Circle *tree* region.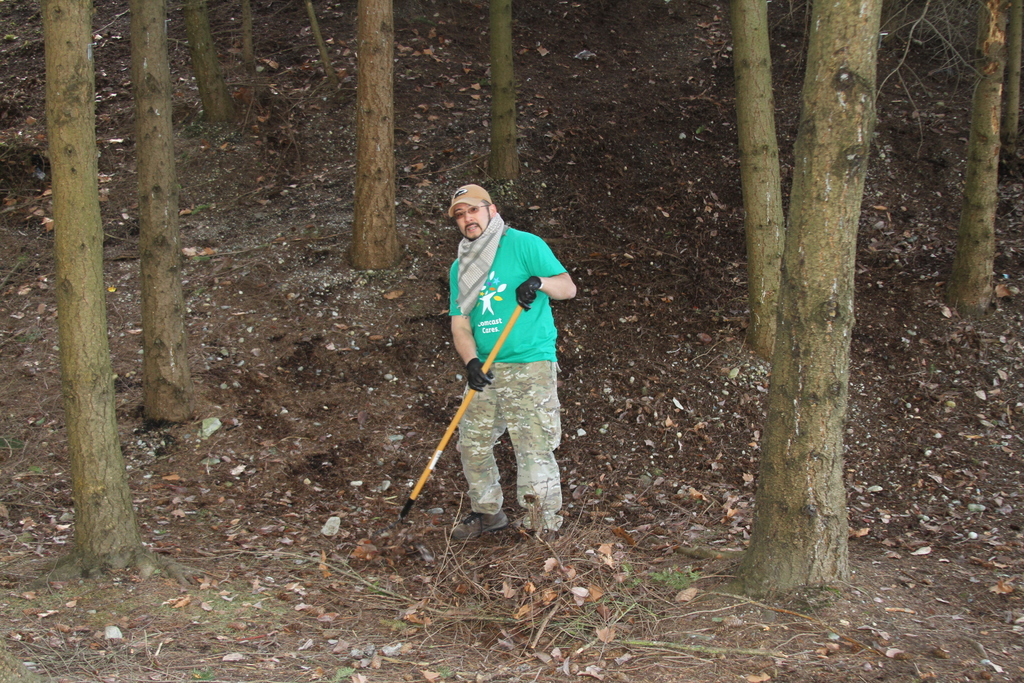
Region: {"left": 733, "top": 0, "right": 889, "bottom": 599}.
